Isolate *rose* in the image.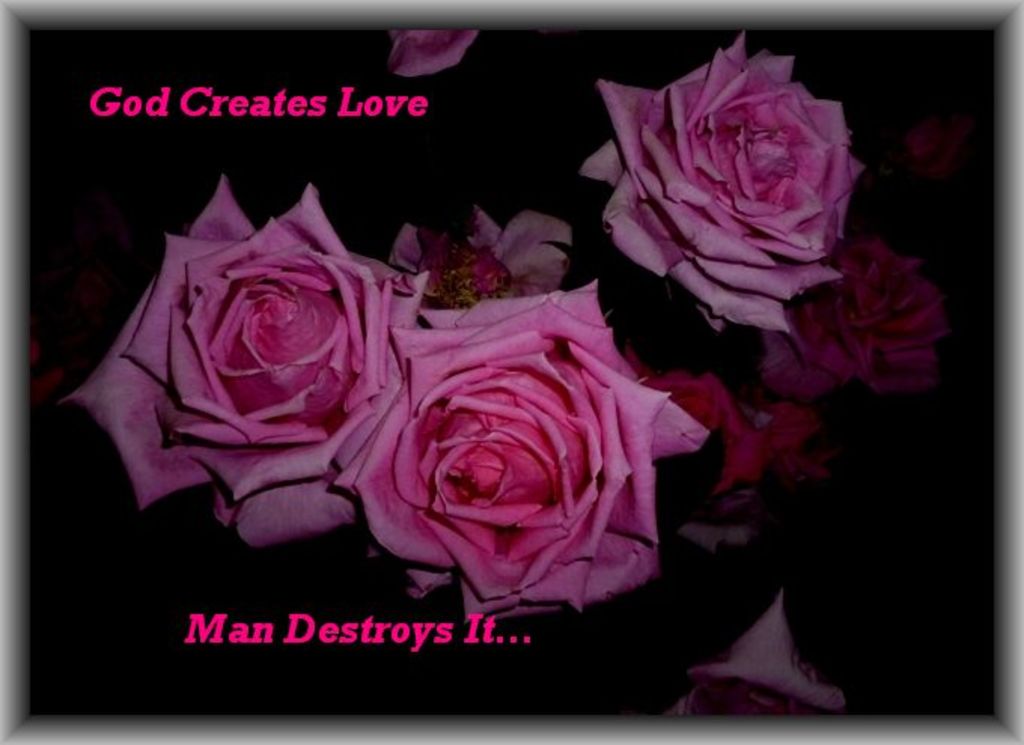
Isolated region: box=[389, 205, 572, 310].
